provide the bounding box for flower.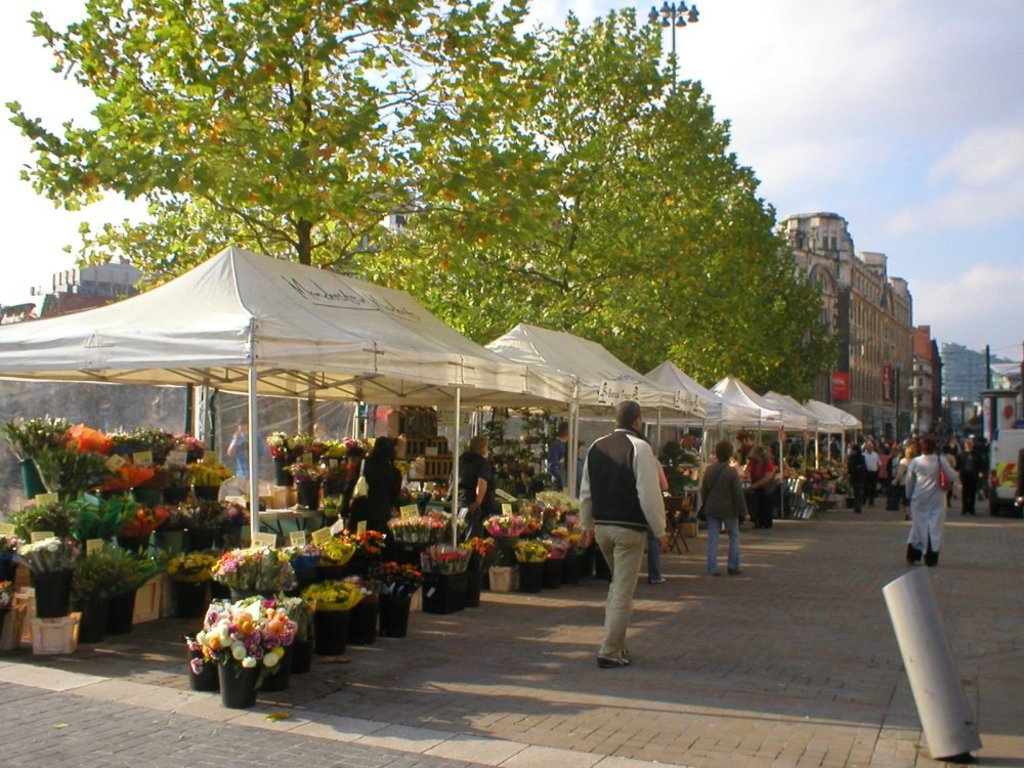
<bbox>1, 577, 9, 589</bbox>.
